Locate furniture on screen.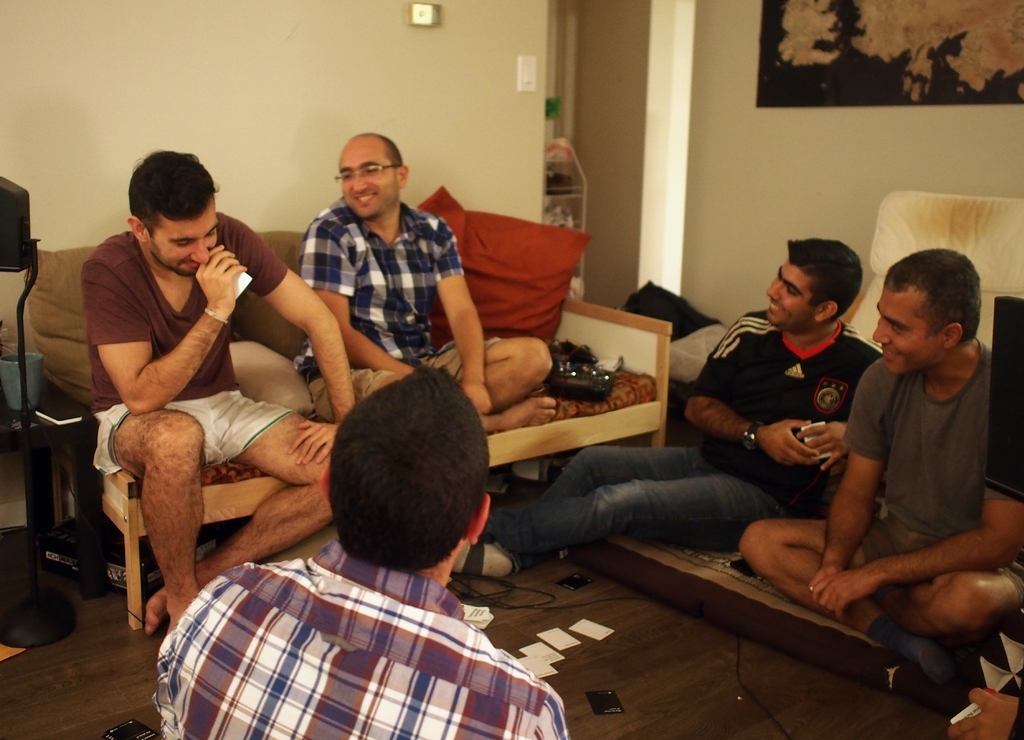
On screen at bbox=(24, 185, 673, 631).
